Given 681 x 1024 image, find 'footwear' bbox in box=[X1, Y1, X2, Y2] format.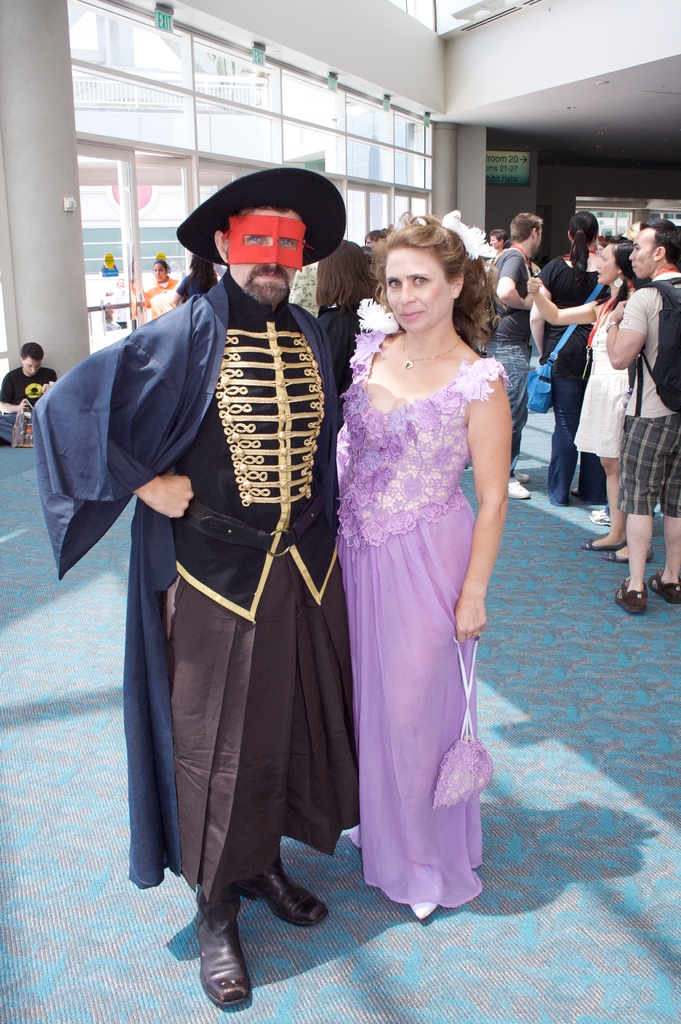
box=[615, 577, 646, 615].
